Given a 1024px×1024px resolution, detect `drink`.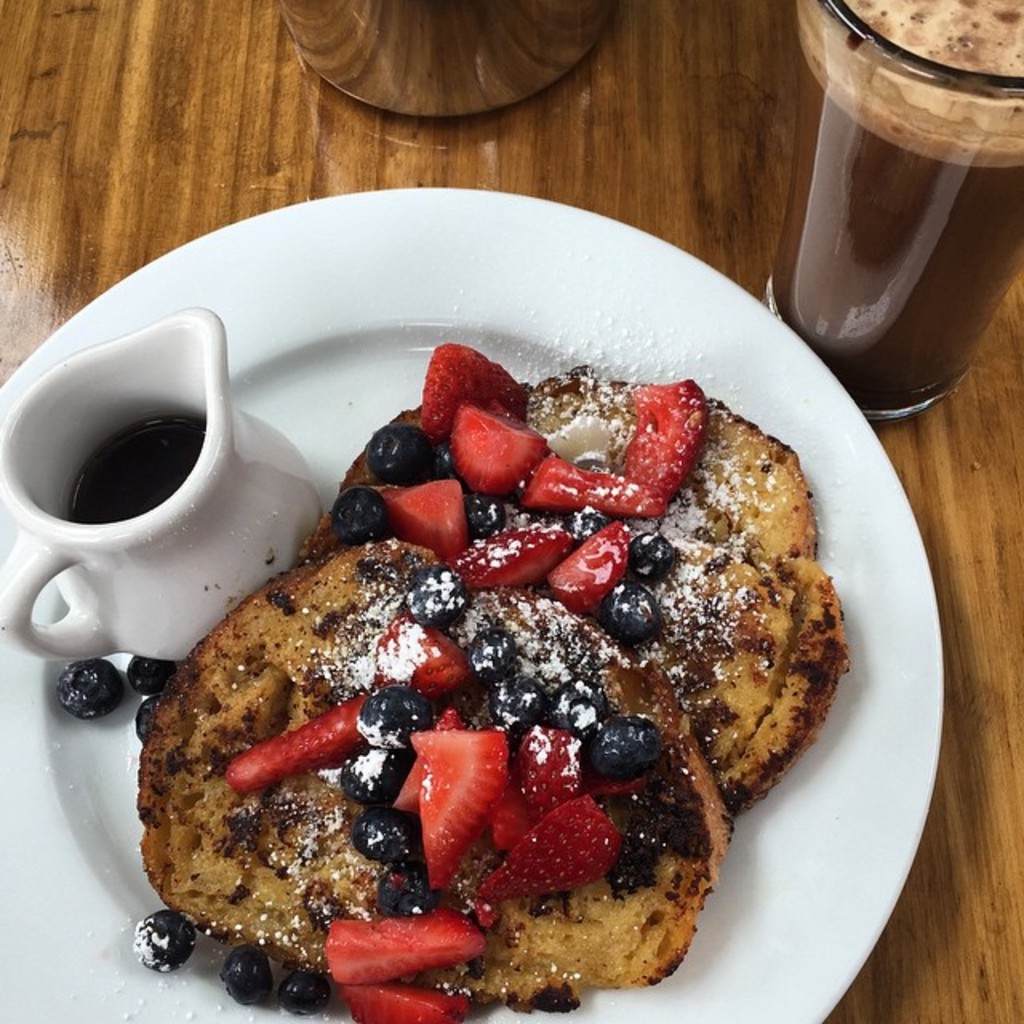
bbox(757, 0, 1013, 387).
